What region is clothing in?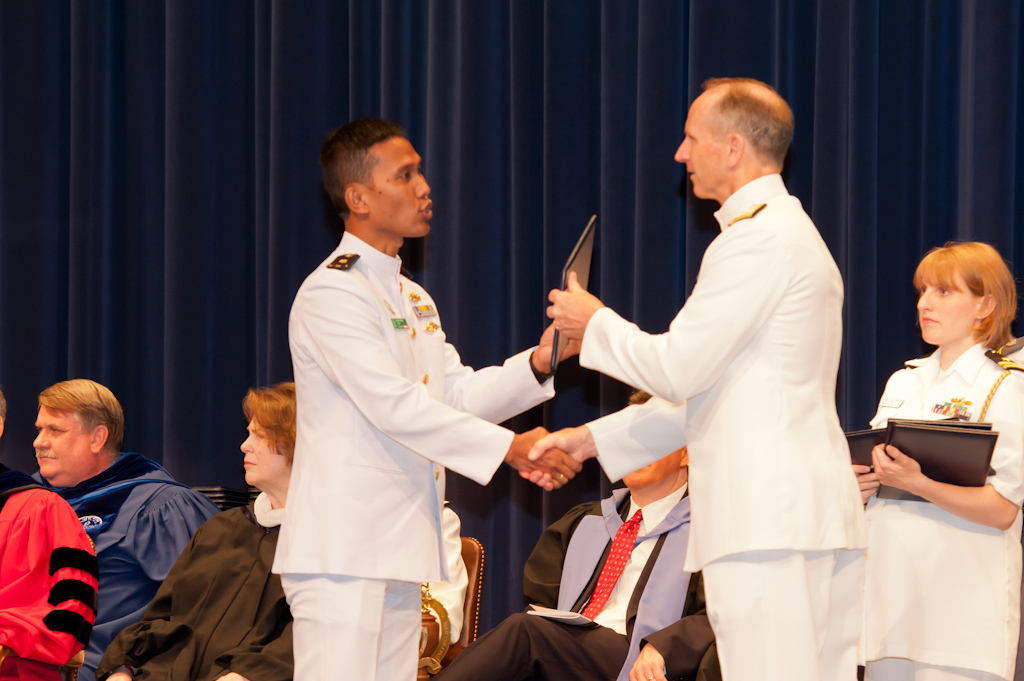
(x1=257, y1=187, x2=520, y2=661).
